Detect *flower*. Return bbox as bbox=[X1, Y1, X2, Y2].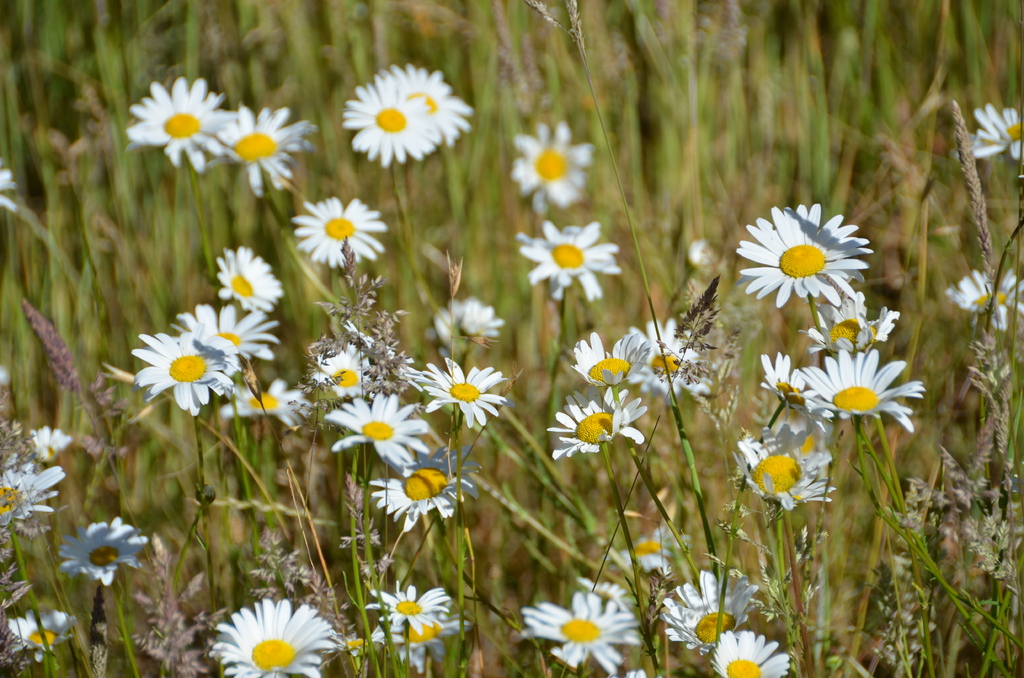
bbox=[550, 385, 660, 472].
